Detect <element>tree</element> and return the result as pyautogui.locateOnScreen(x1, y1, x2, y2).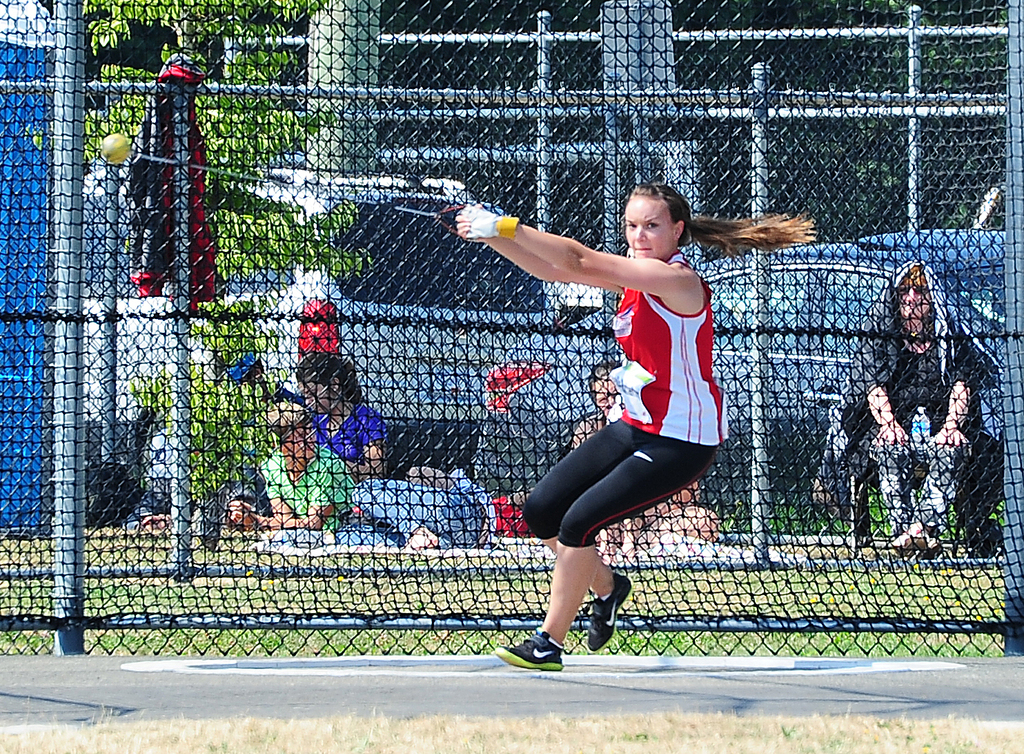
pyautogui.locateOnScreen(15, 0, 377, 512).
